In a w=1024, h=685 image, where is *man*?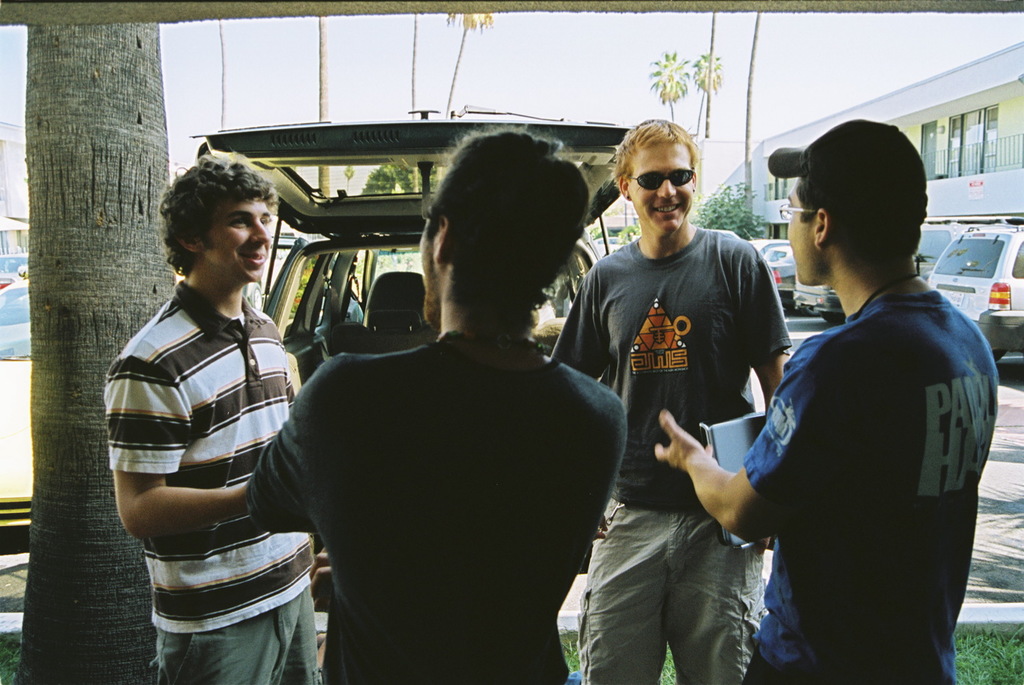
select_region(104, 153, 324, 684).
